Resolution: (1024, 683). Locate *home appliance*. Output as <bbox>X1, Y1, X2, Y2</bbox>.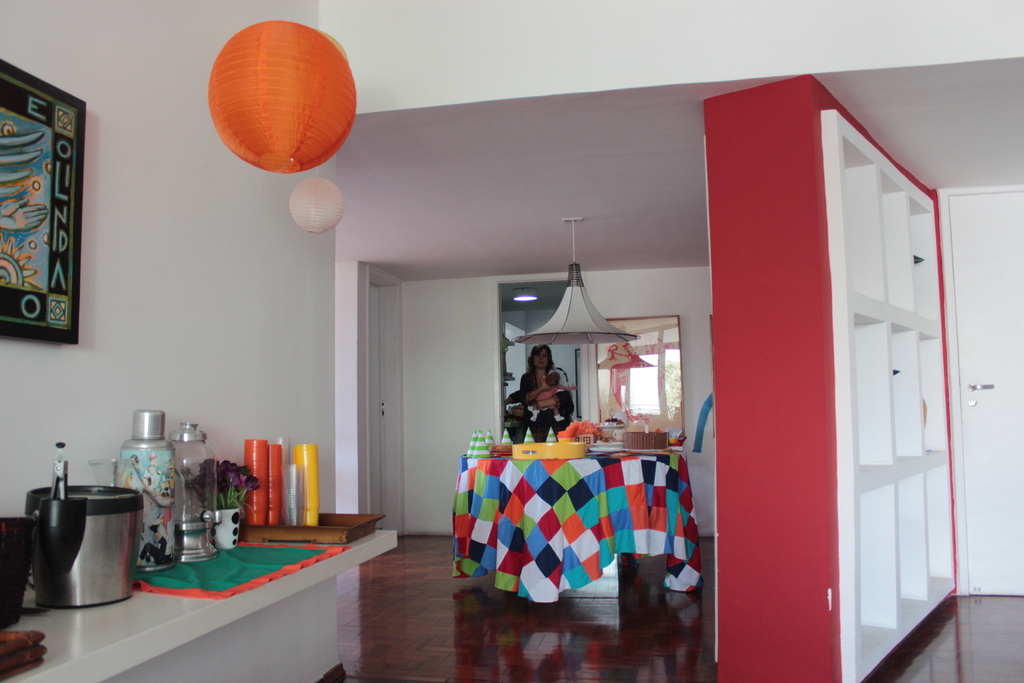
<bbox>20, 482, 133, 632</bbox>.
